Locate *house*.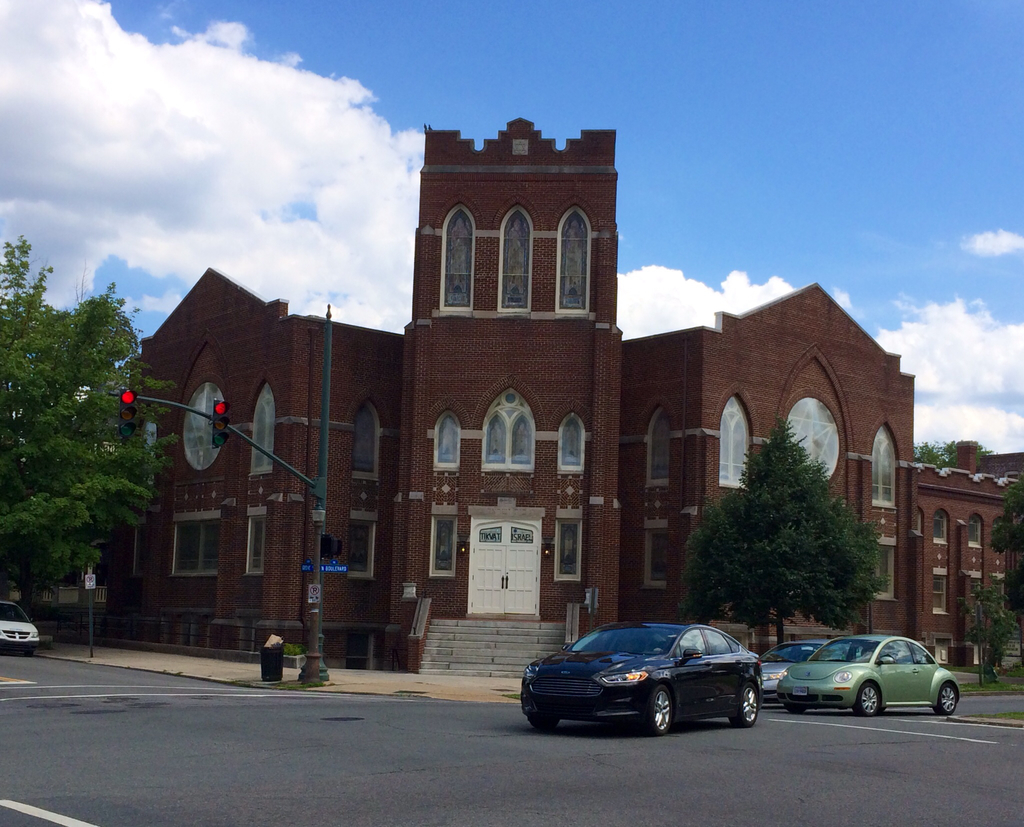
Bounding box: (76,112,1023,695).
